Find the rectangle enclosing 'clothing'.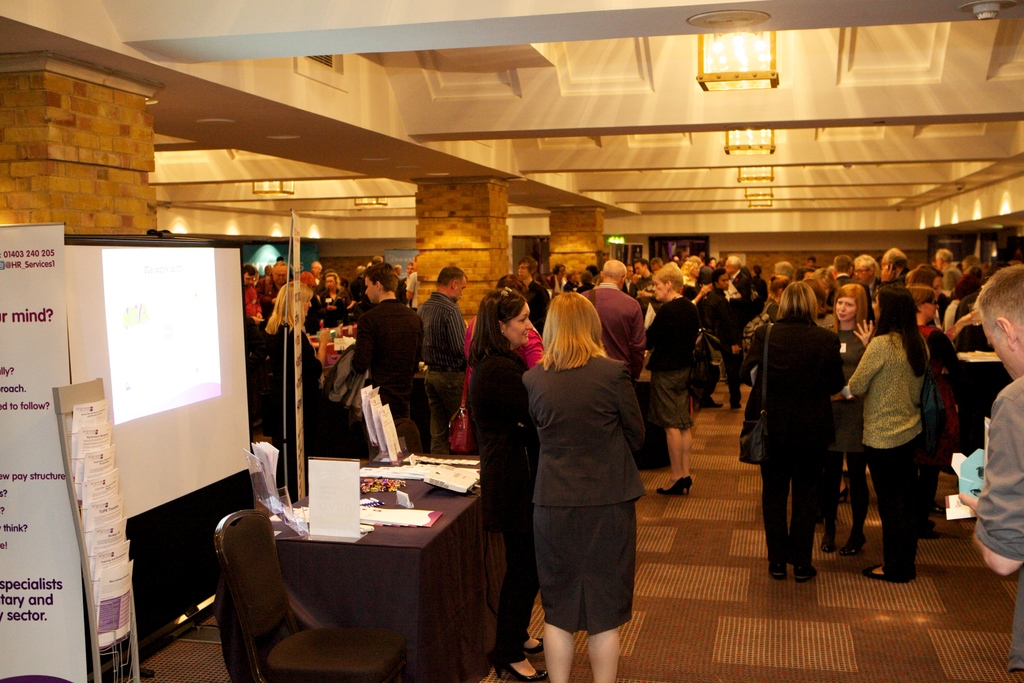
(244, 285, 260, 323).
